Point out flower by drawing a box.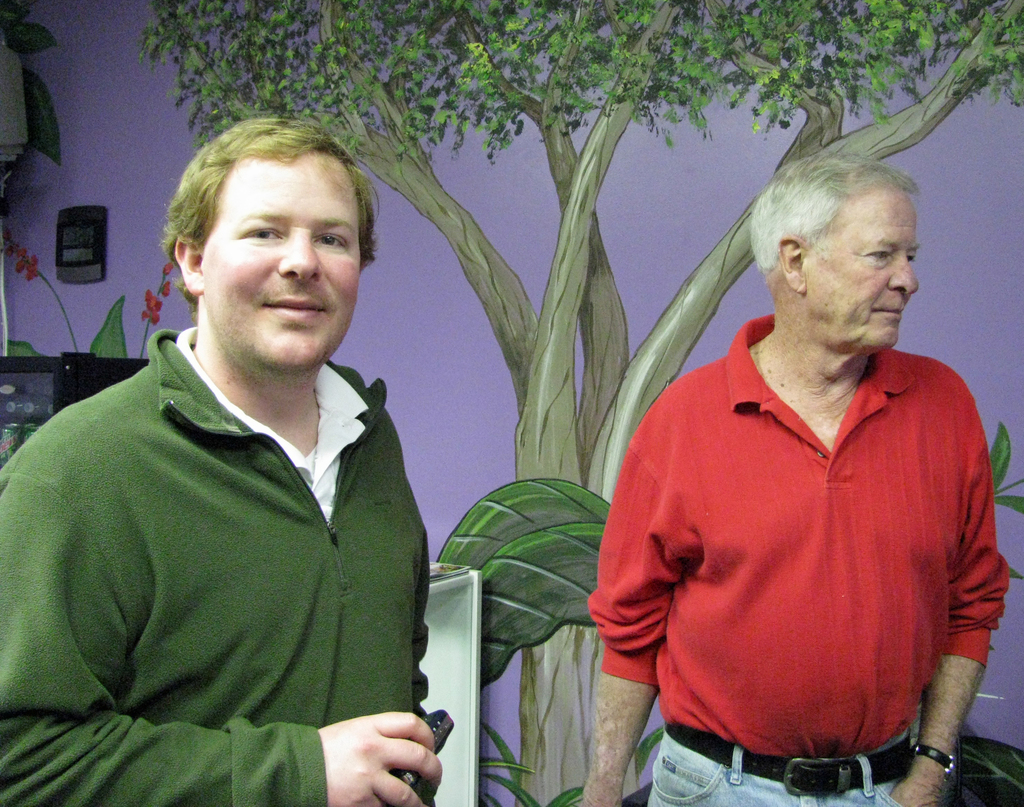
{"x1": 161, "y1": 278, "x2": 171, "y2": 298}.
